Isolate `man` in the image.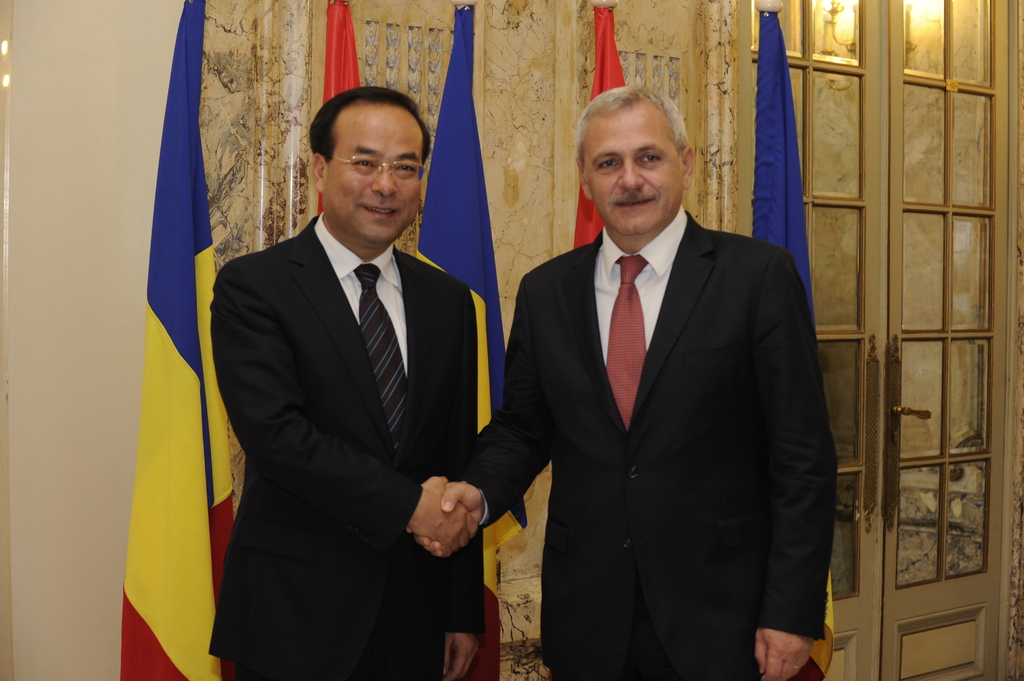
Isolated region: box(406, 87, 844, 680).
